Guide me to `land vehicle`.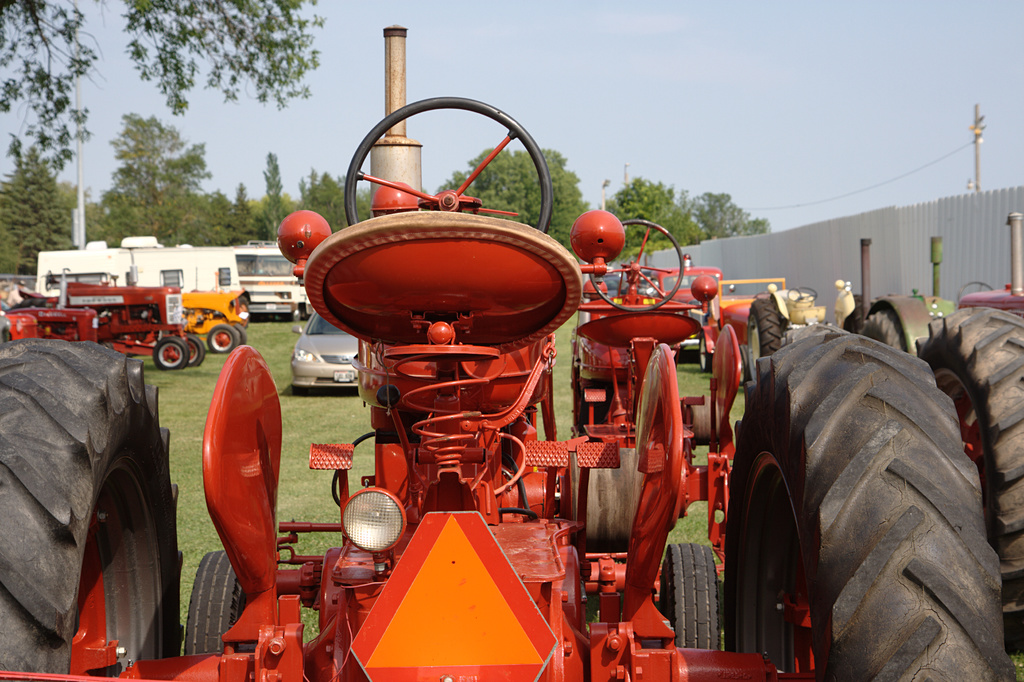
Guidance: 286/313/358/392.
